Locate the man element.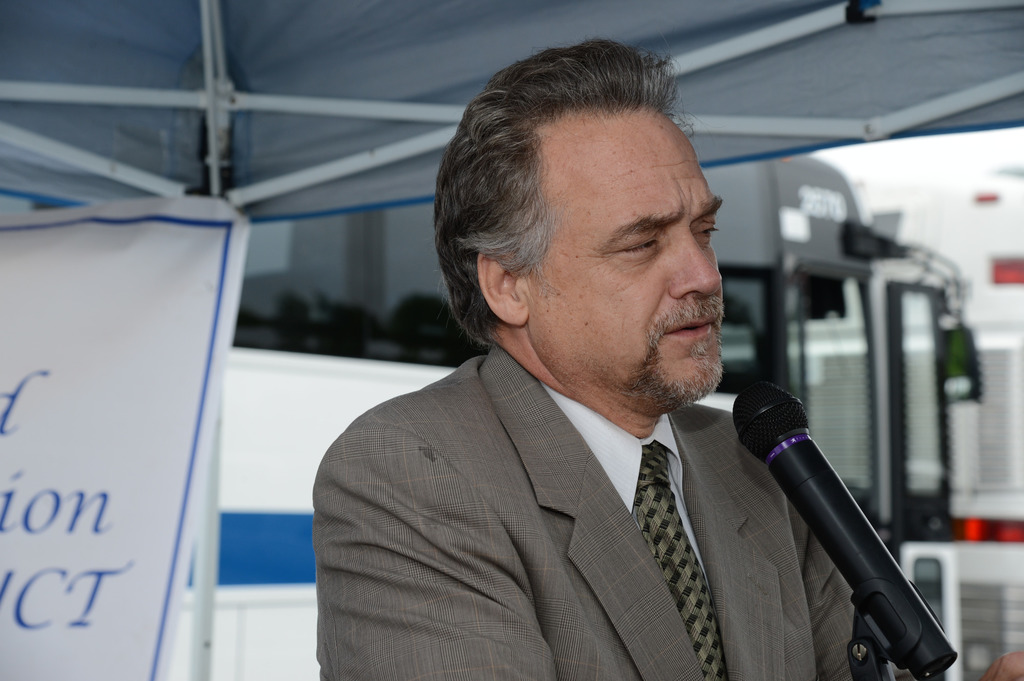
Element bbox: 275 67 920 679.
